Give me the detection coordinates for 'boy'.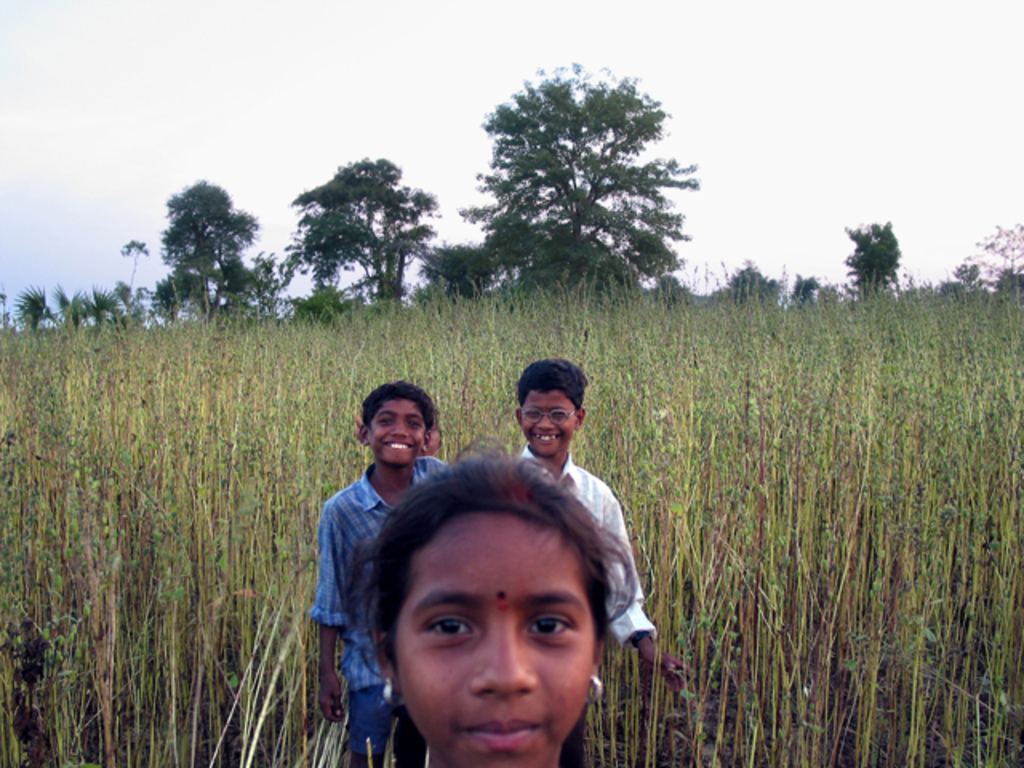
309,384,450,763.
